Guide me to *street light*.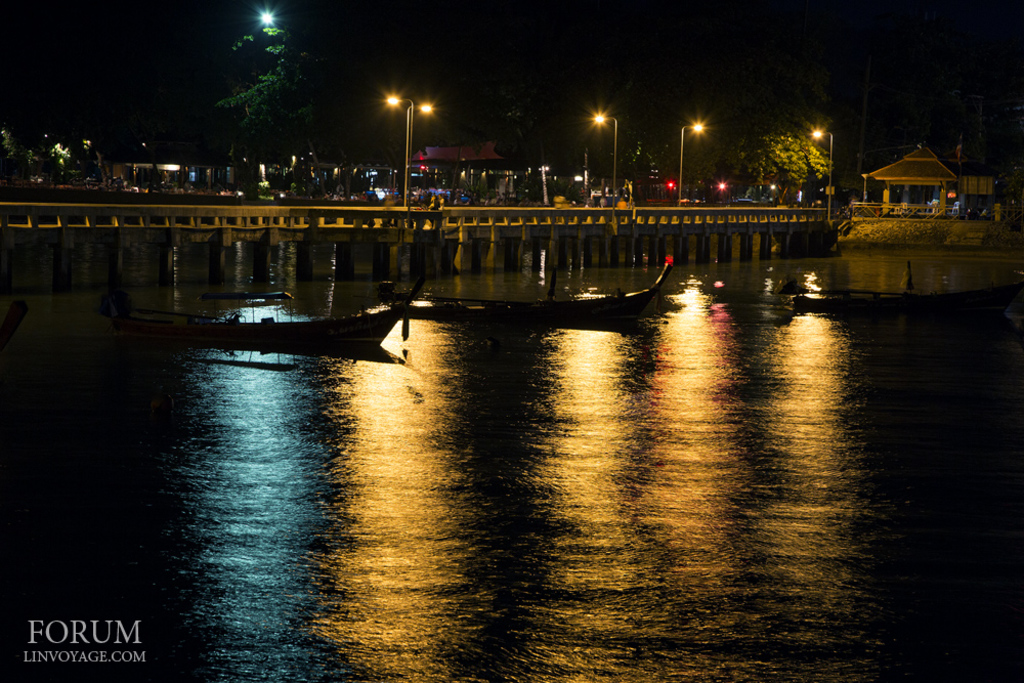
Guidance: select_region(592, 105, 622, 209).
